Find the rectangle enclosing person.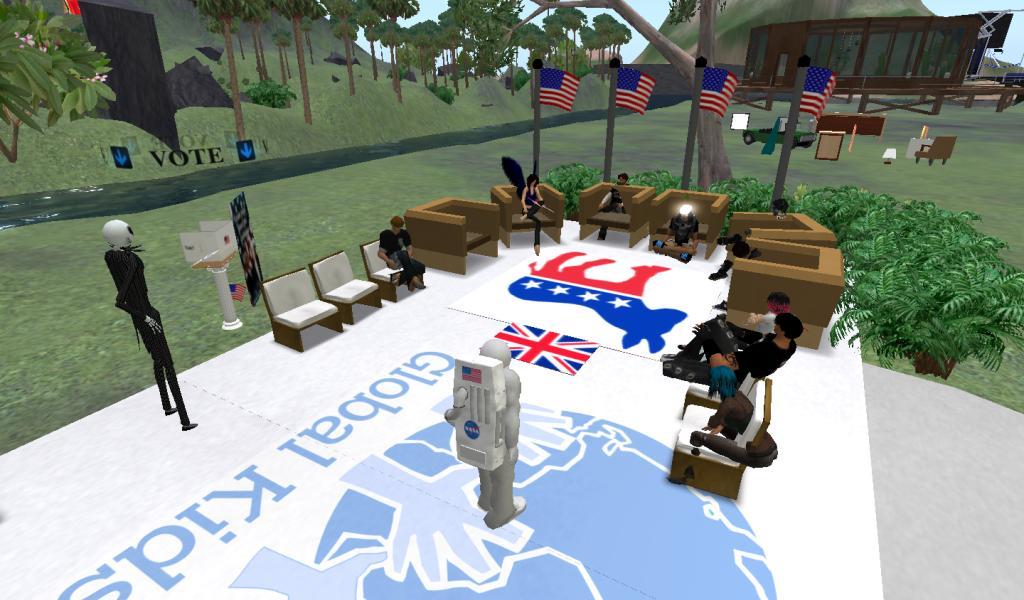
[93,210,177,434].
